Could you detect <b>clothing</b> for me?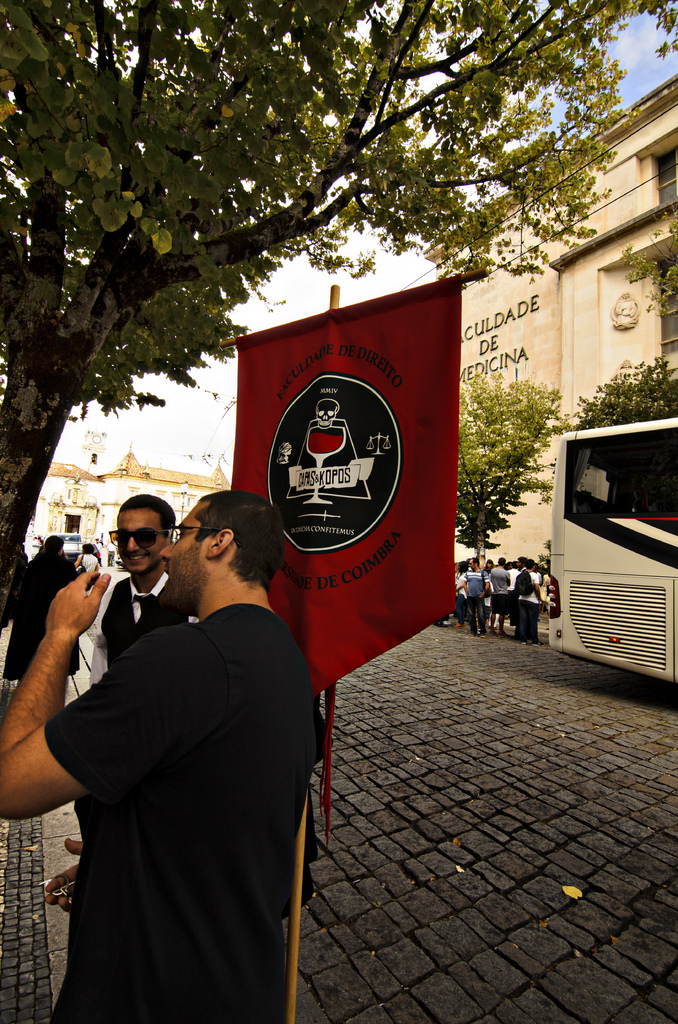
Detection result: x1=24 y1=529 x2=314 y2=1023.
